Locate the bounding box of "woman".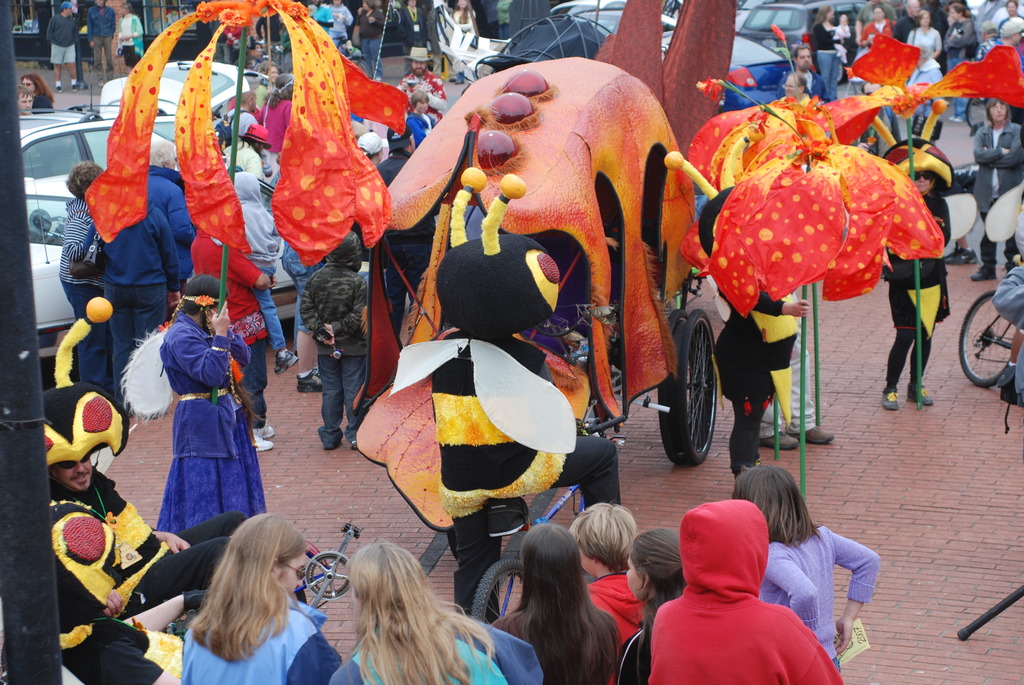
Bounding box: (726, 465, 880, 677).
